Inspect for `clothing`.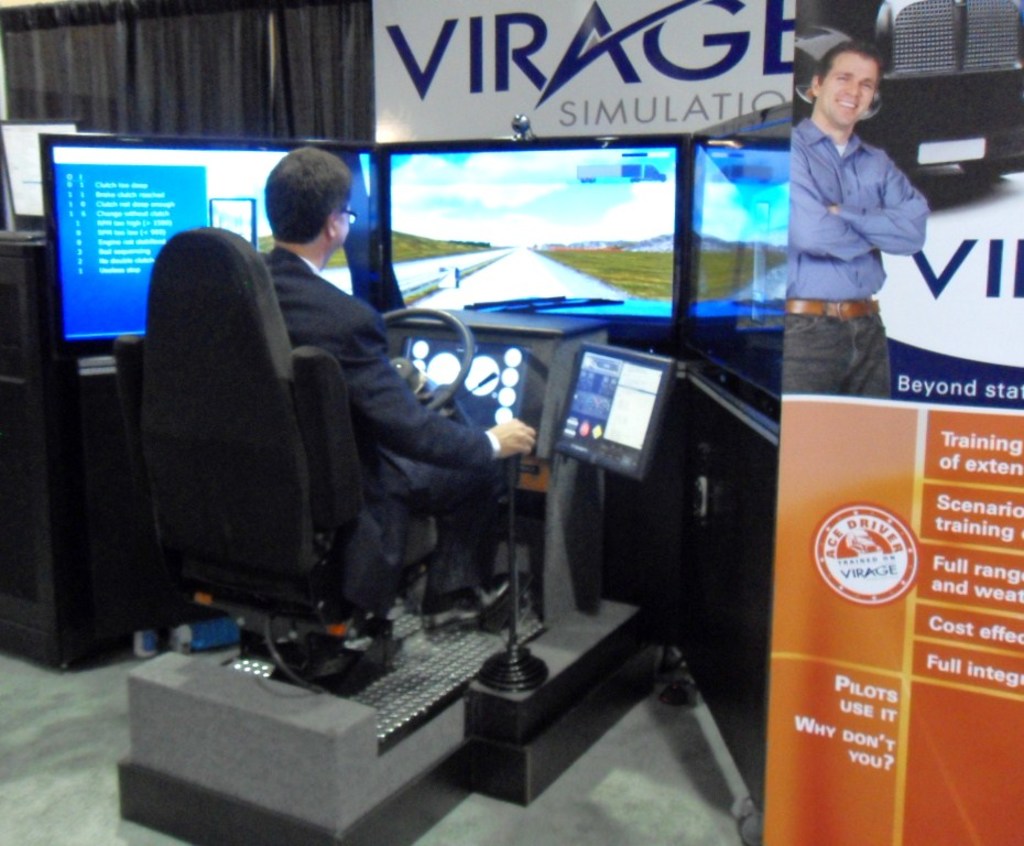
Inspection: rect(257, 247, 512, 599).
